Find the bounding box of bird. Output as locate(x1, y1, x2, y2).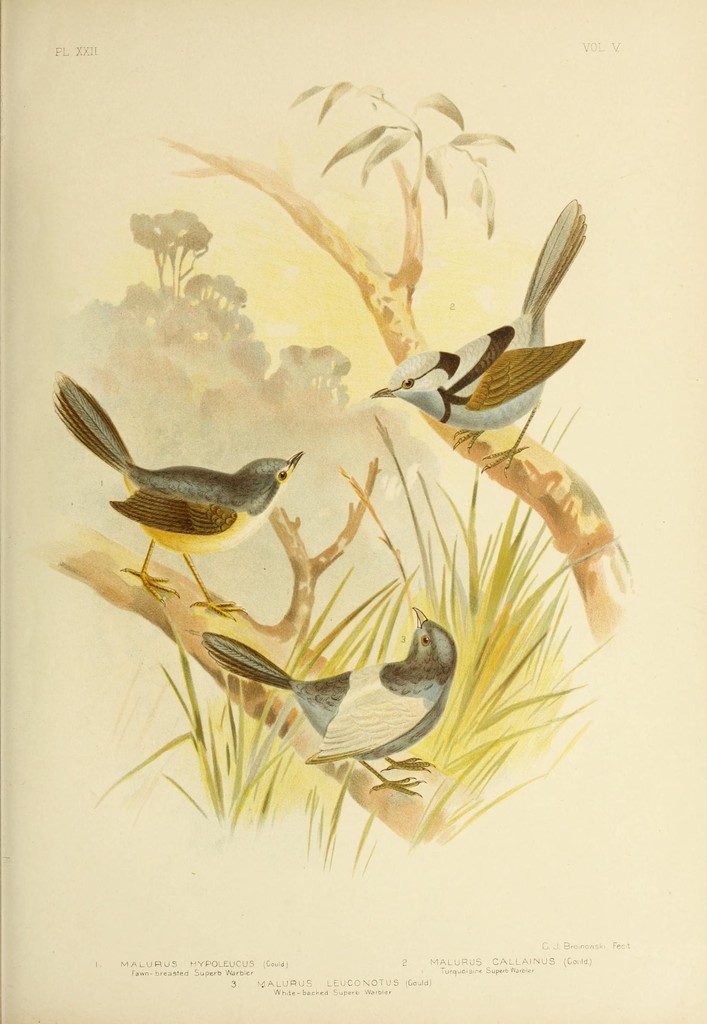
locate(58, 393, 317, 575).
